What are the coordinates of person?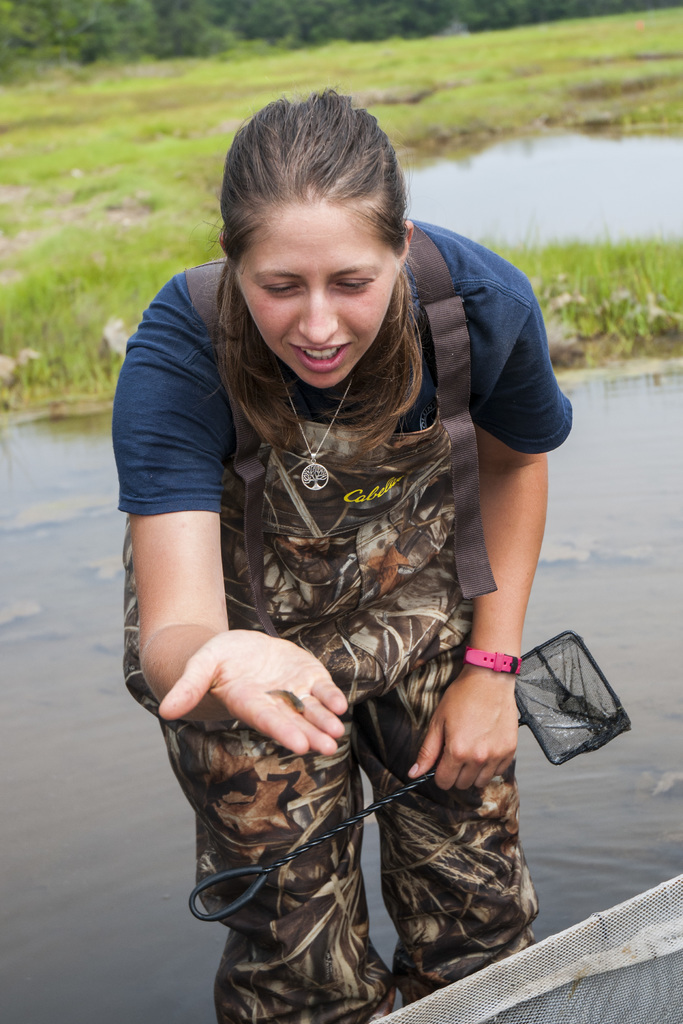
[104,75,525,1023].
